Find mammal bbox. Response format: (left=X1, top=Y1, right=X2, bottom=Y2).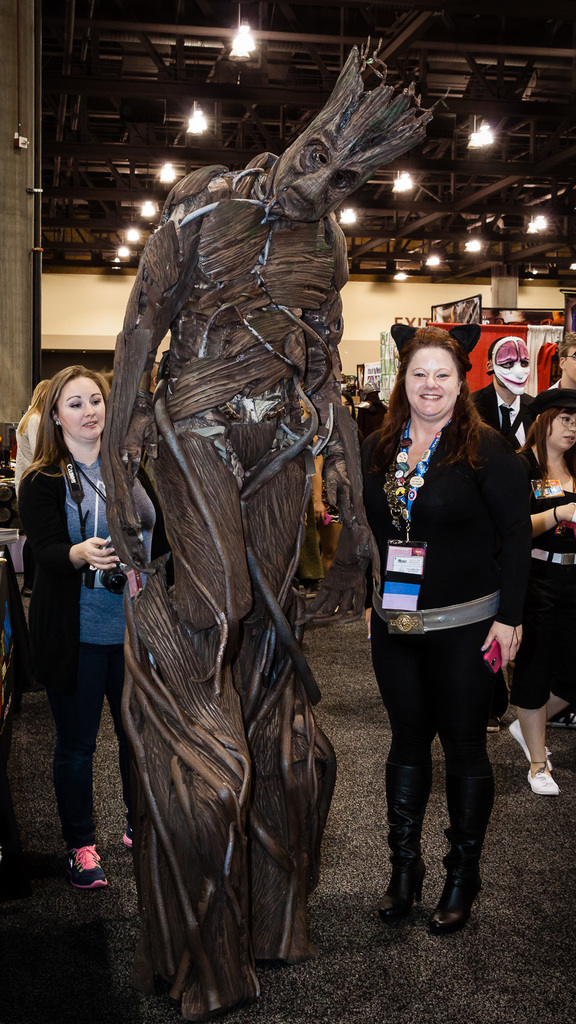
(left=307, top=386, right=352, bottom=605).
